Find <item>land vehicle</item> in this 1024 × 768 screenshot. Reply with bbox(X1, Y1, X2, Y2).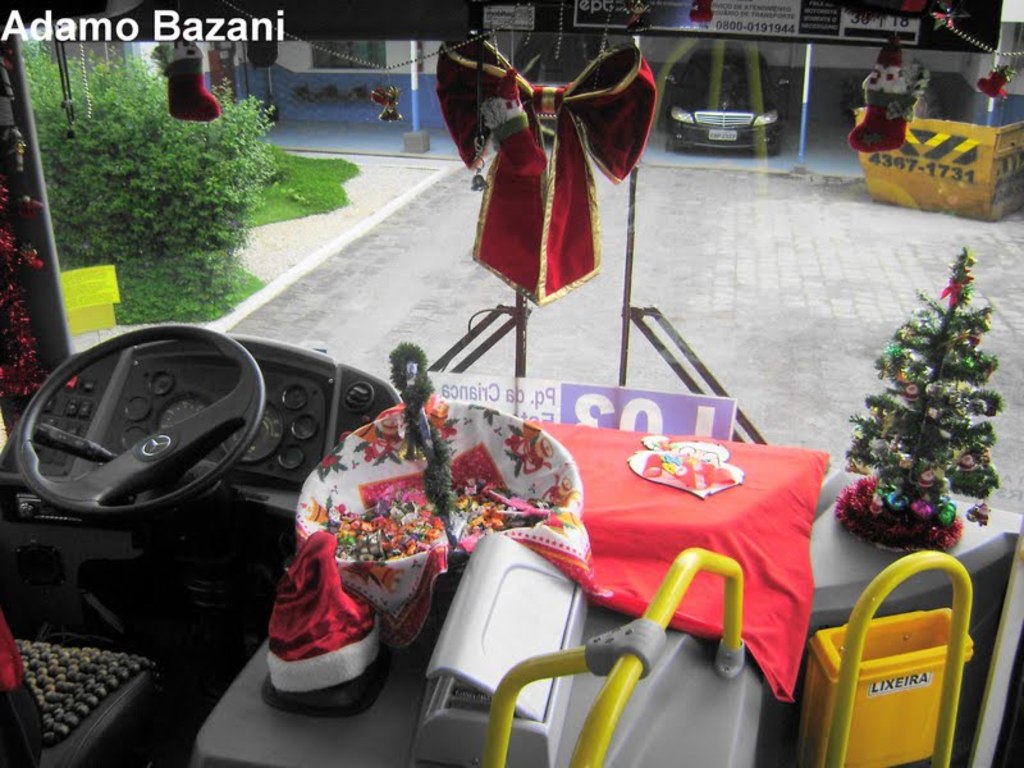
bbox(0, 0, 1023, 767).
